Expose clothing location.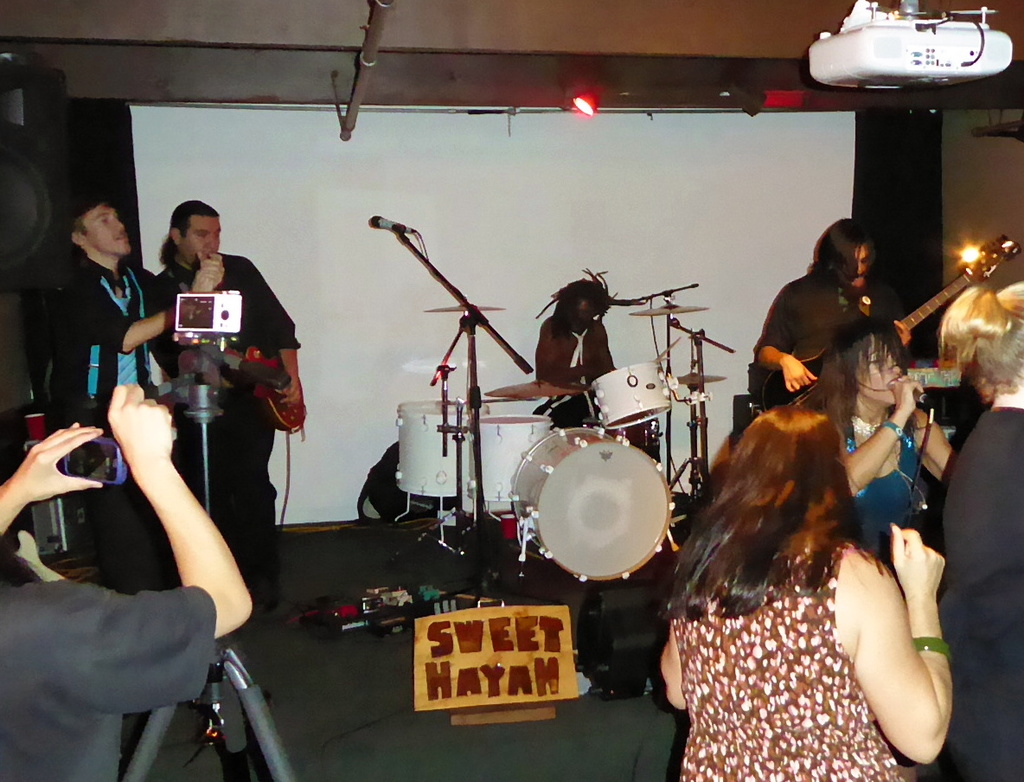
Exposed at (0,572,216,781).
